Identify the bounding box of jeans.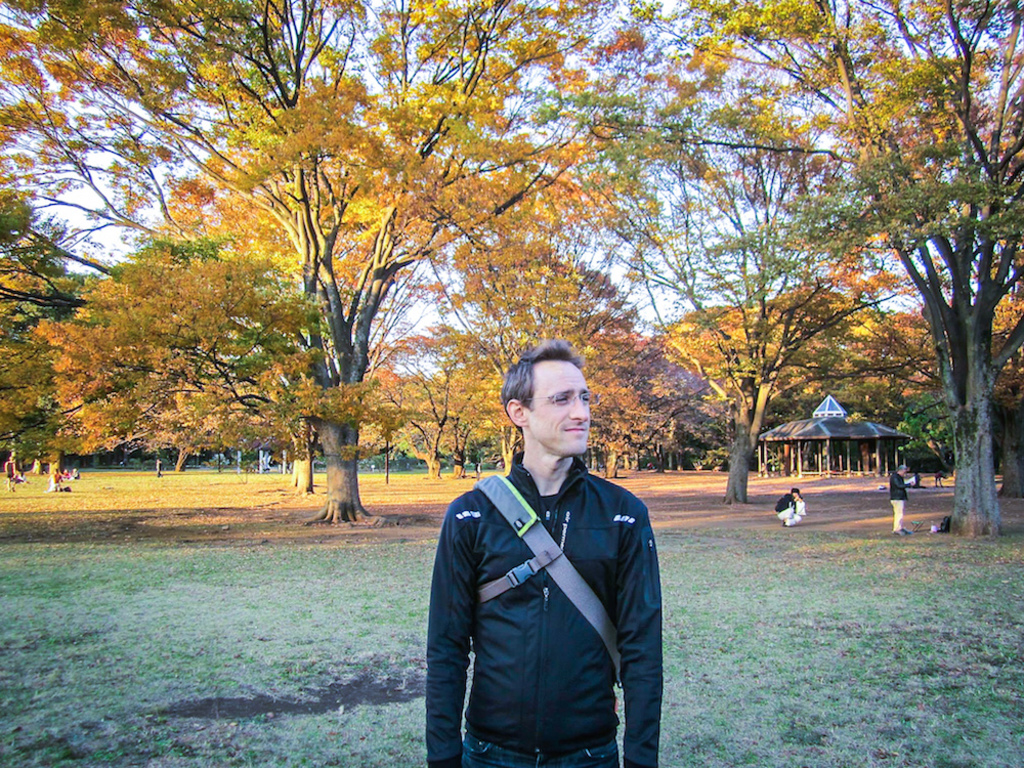
(462,737,624,767).
